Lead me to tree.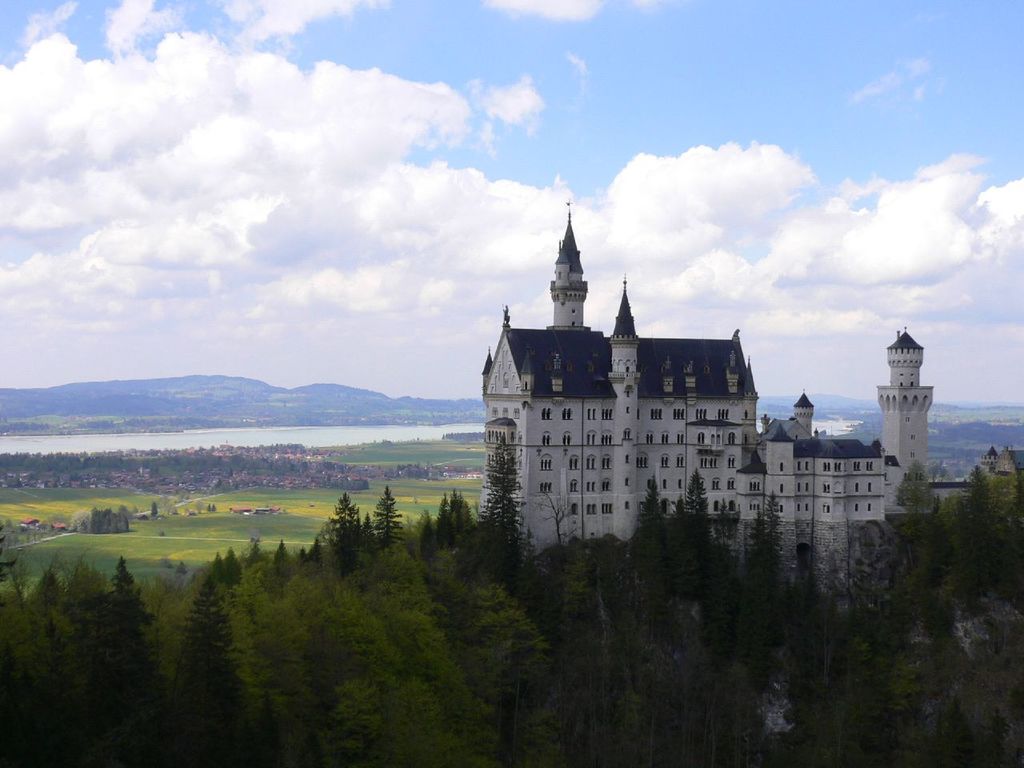
Lead to (left=866, top=522, right=936, bottom=674).
